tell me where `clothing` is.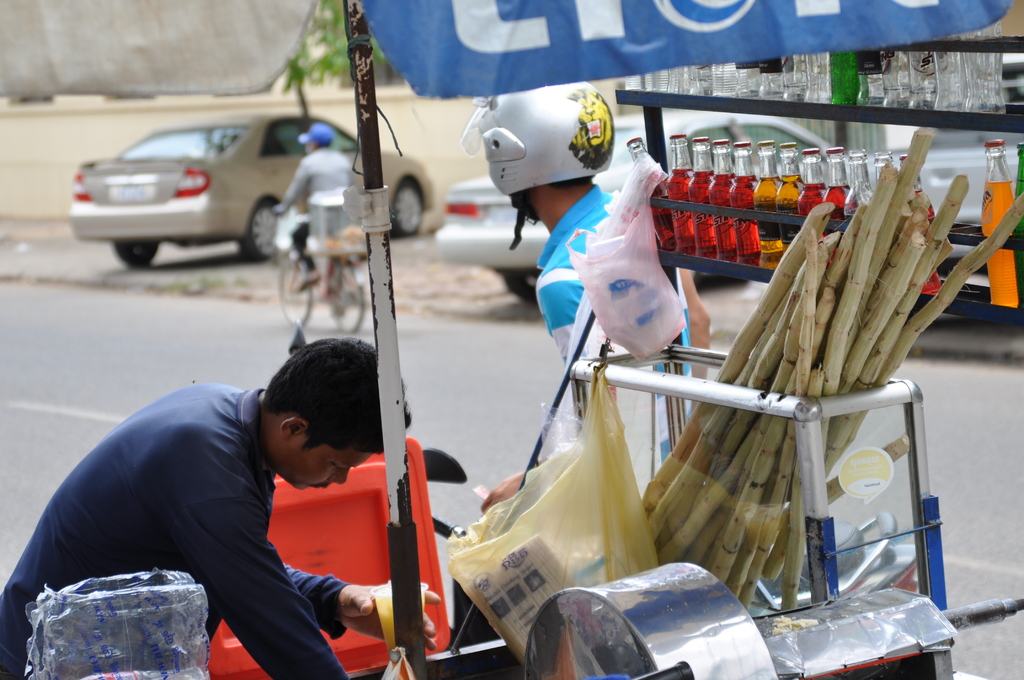
`clothing` is at Rect(278, 144, 358, 275).
